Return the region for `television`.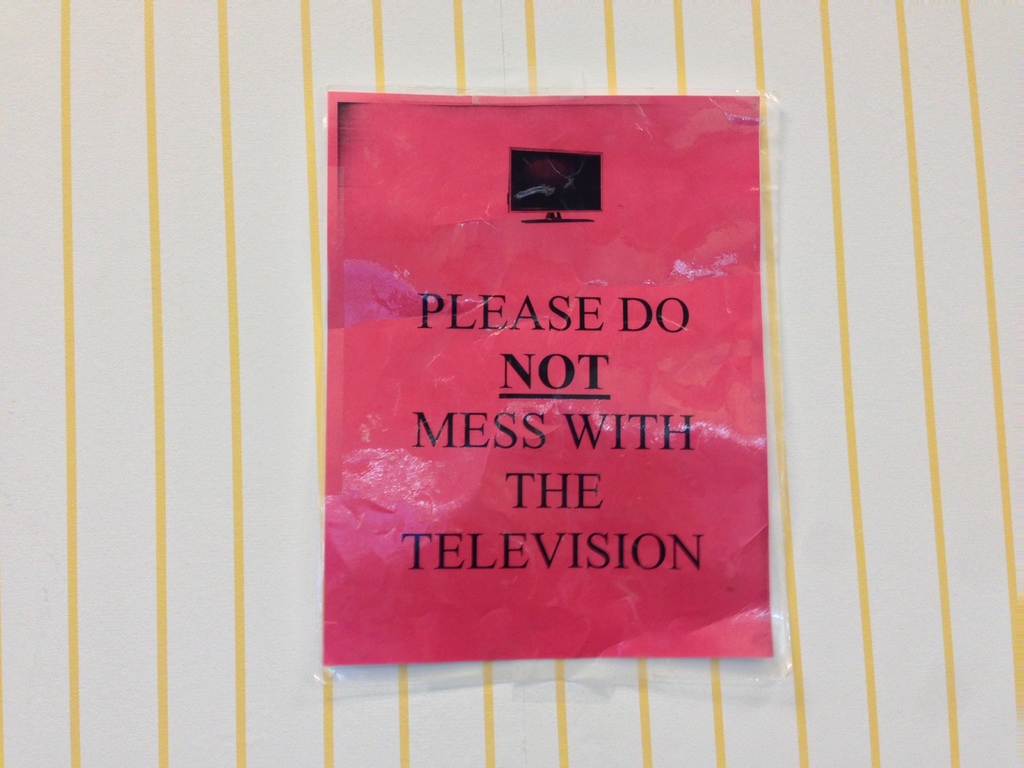
{"x1": 508, "y1": 146, "x2": 607, "y2": 221}.
